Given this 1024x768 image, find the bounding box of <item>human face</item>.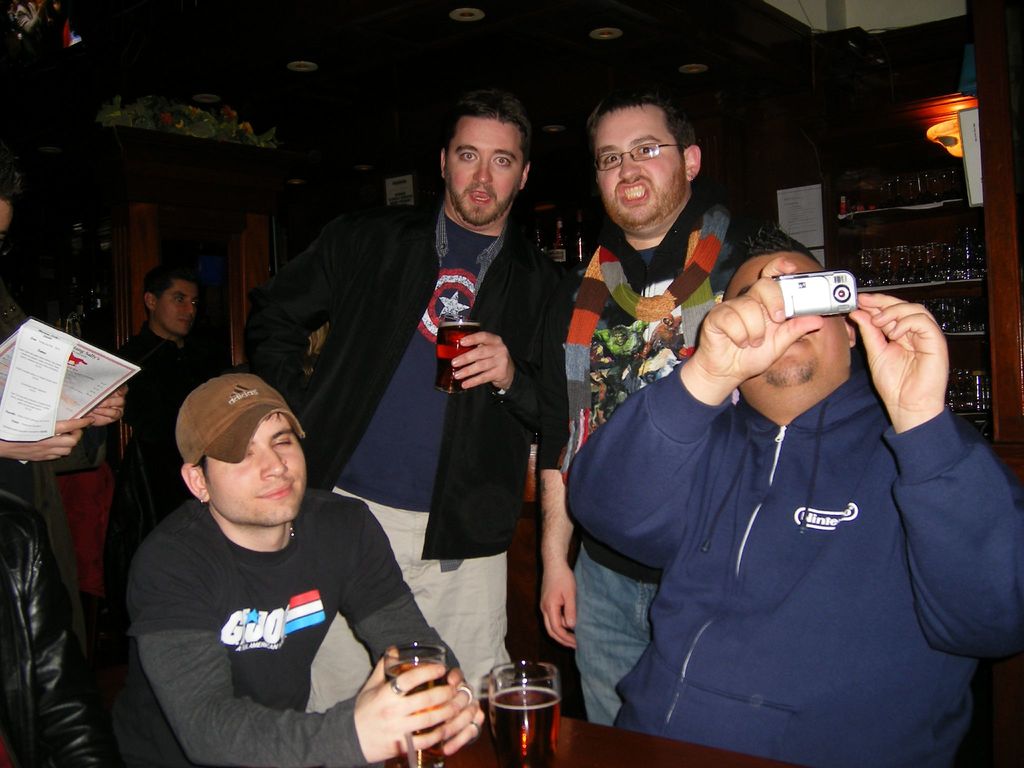
(x1=598, y1=102, x2=689, y2=233).
